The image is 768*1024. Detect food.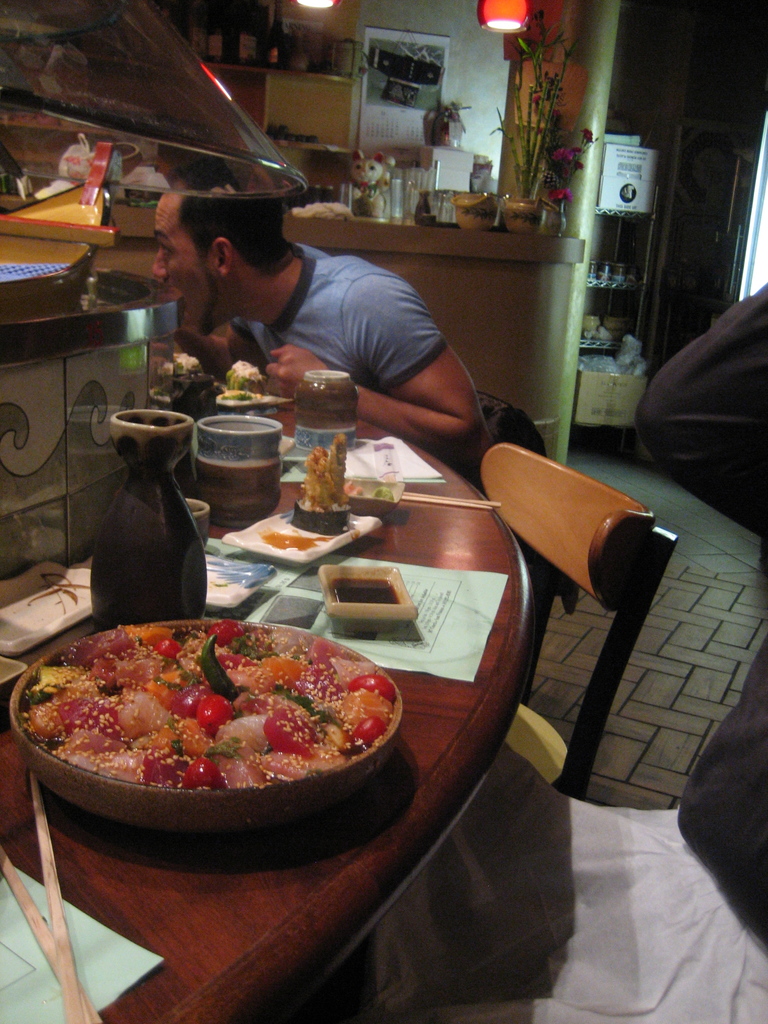
Detection: 373, 483, 396, 504.
